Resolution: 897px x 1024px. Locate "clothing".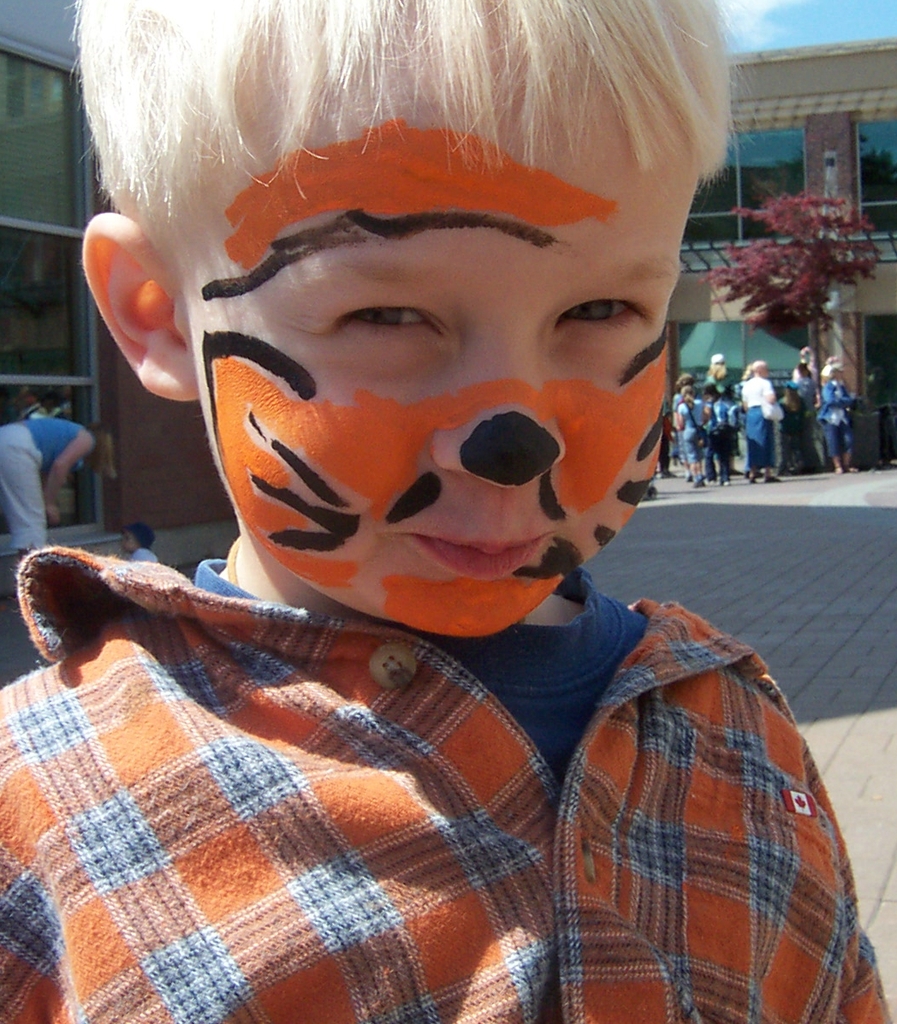
crop(806, 372, 856, 421).
